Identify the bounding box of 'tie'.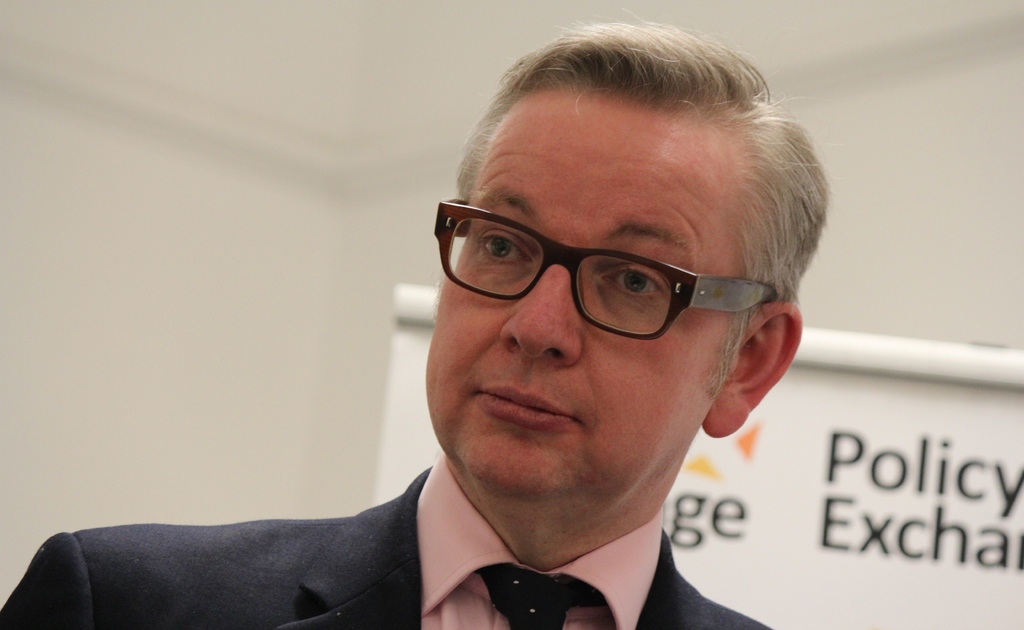
(left=484, top=567, right=598, bottom=629).
